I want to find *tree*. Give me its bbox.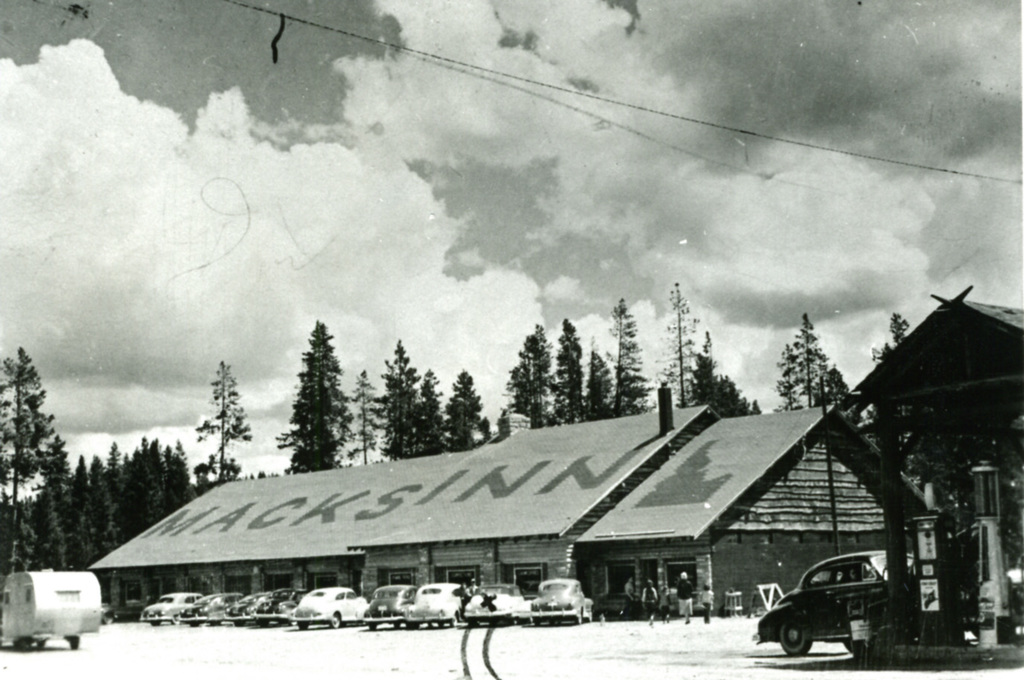
789:312:830:408.
